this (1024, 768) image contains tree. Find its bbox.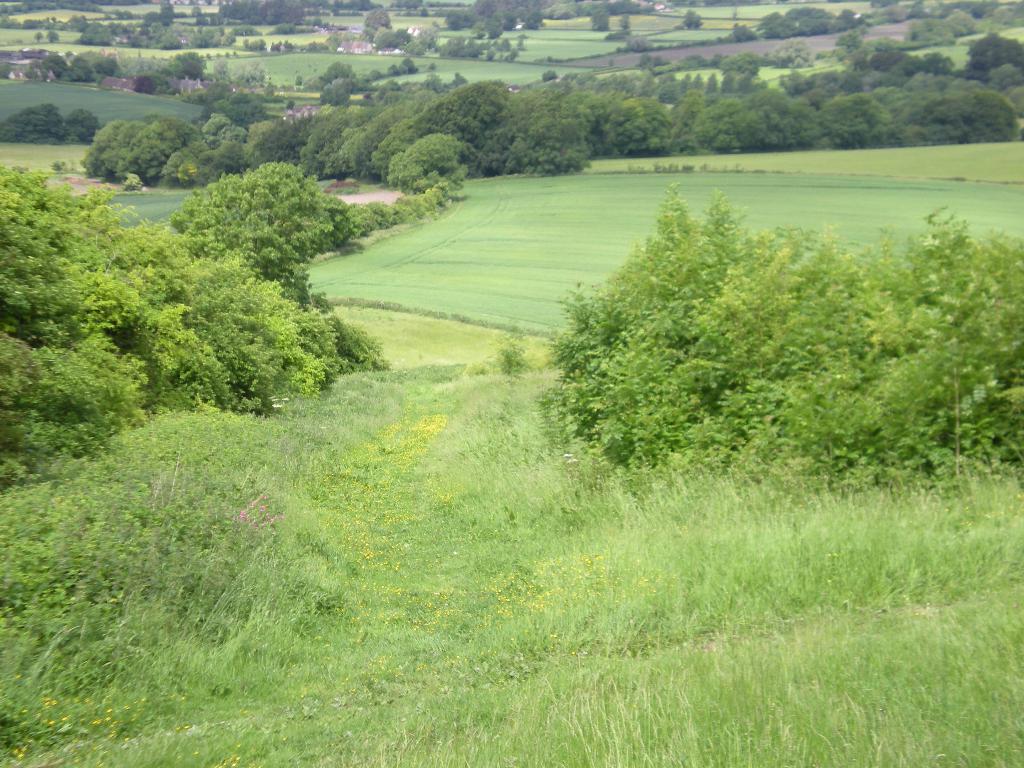
681 6 701 35.
